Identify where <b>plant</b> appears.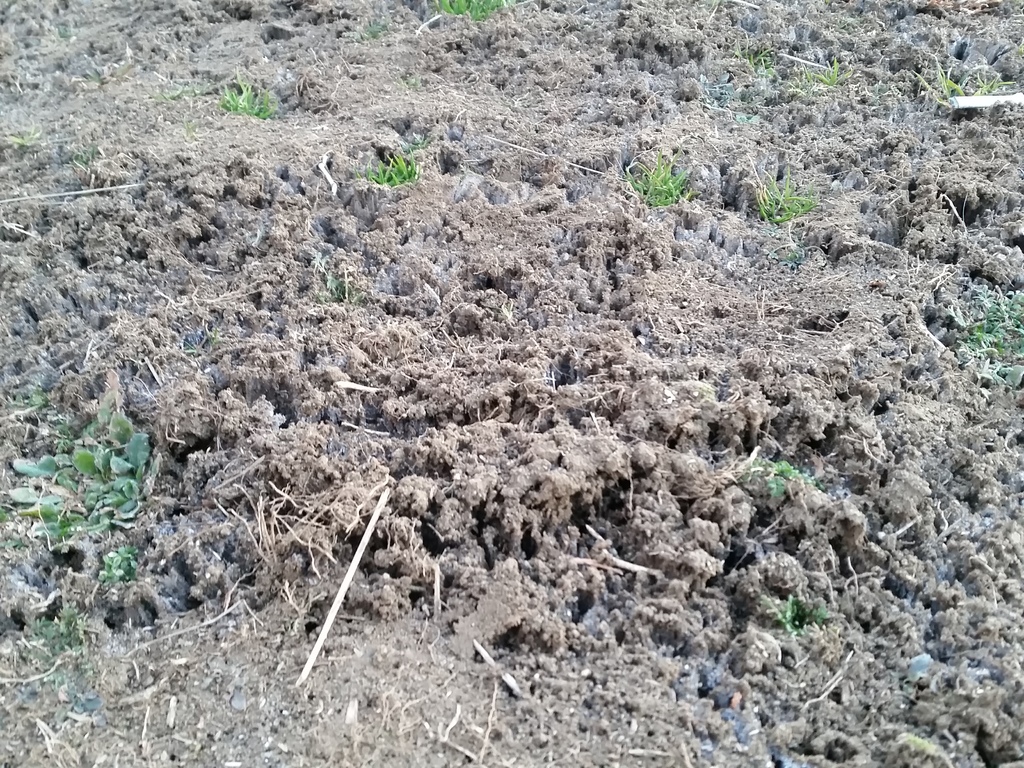
Appears at 222 81 273 119.
